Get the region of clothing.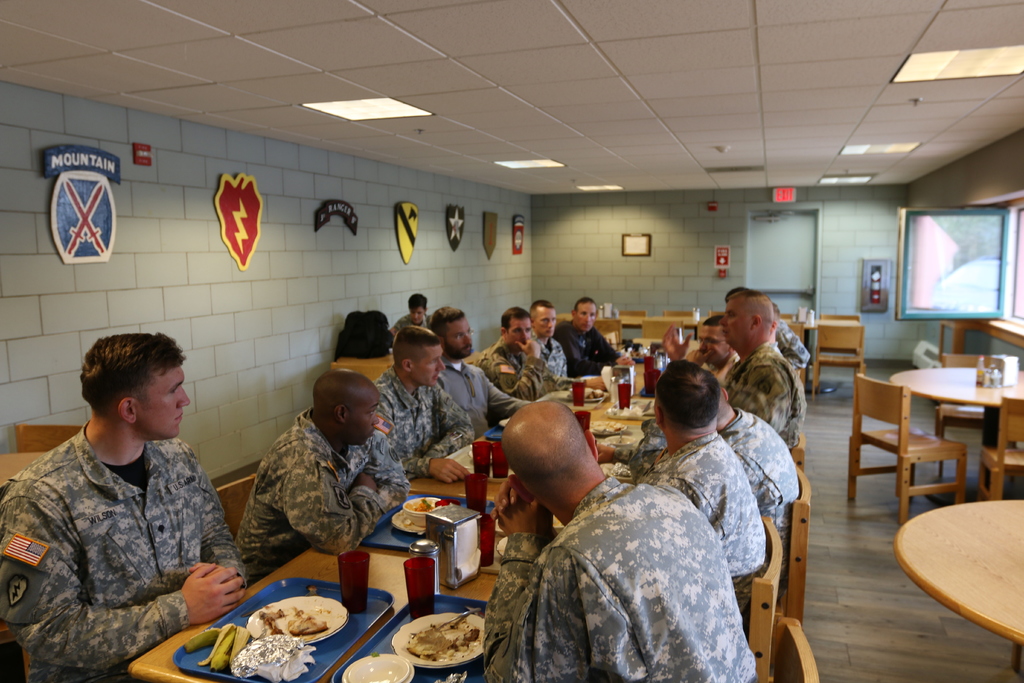
380 368 465 494.
